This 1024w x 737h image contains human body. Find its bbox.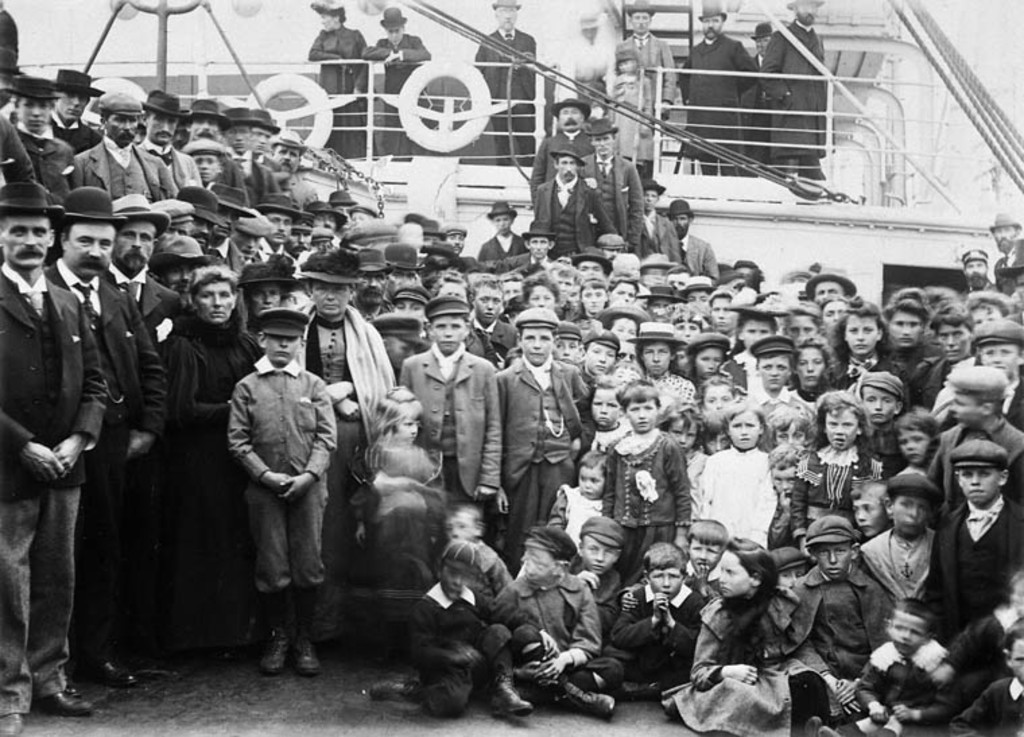
bbox=(222, 112, 261, 191).
